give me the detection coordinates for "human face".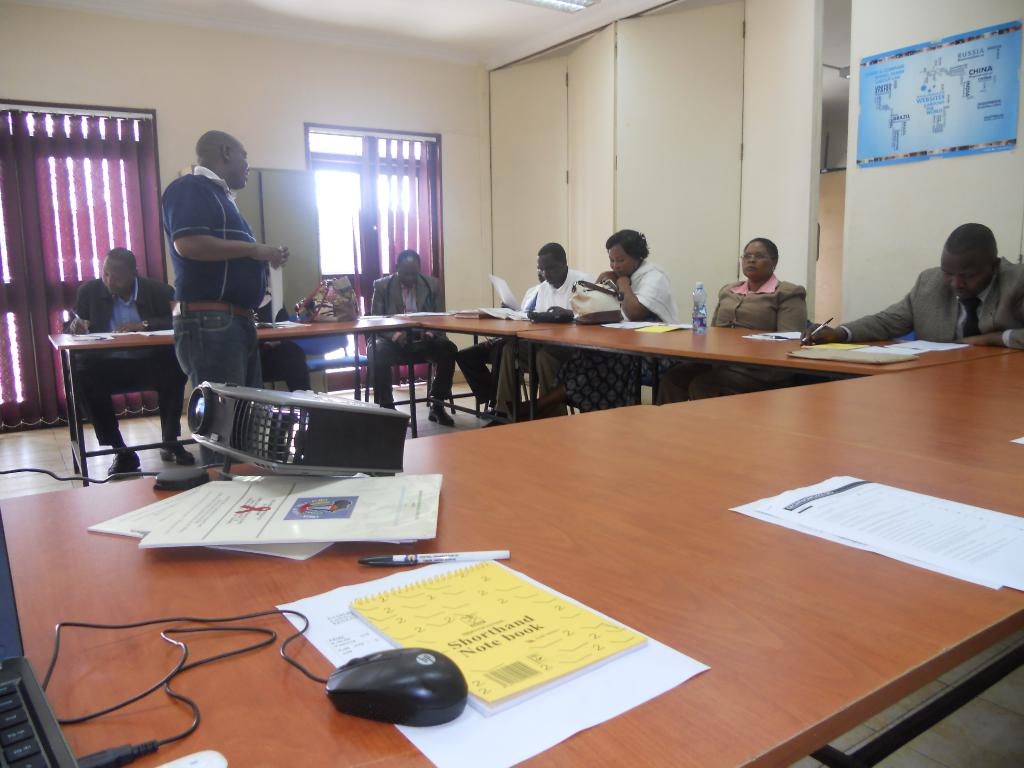
[x1=540, y1=256, x2=563, y2=282].
